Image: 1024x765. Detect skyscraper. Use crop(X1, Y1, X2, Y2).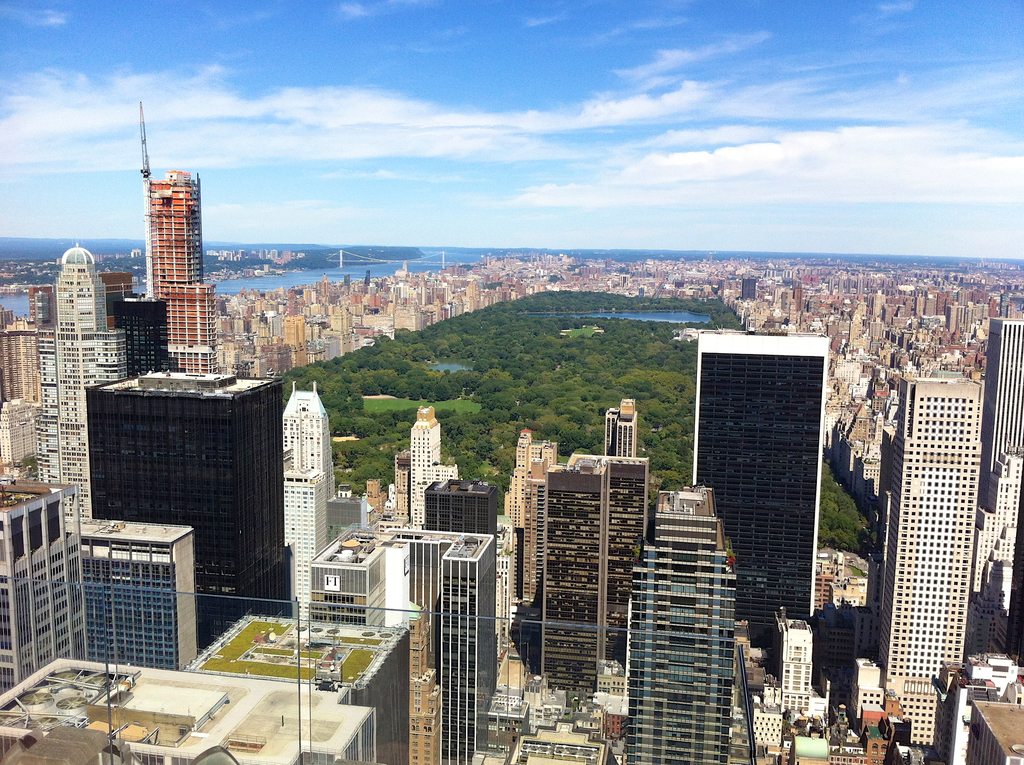
crop(386, 527, 494, 764).
